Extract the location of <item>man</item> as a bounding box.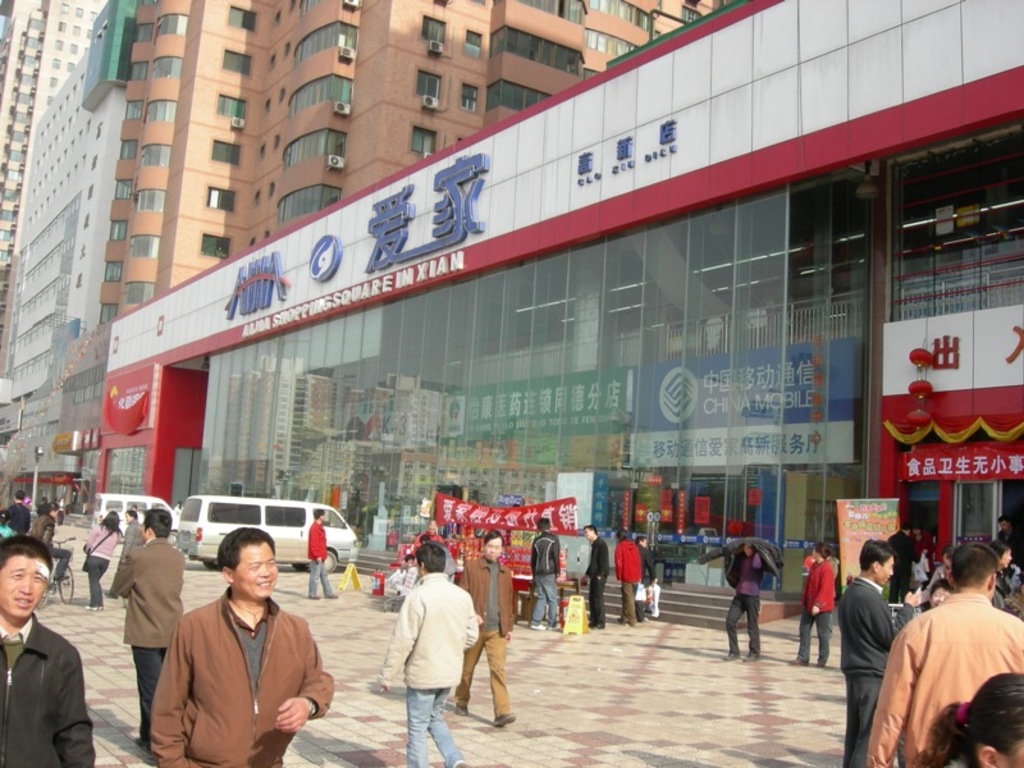
<bbox>841, 538, 936, 767</bbox>.
